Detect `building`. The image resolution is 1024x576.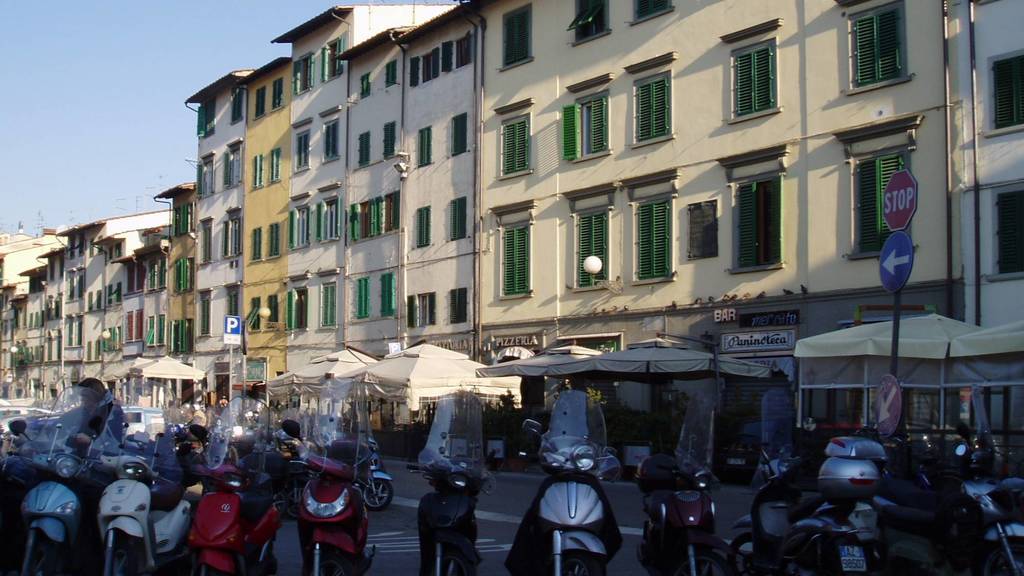
(0,182,191,402).
